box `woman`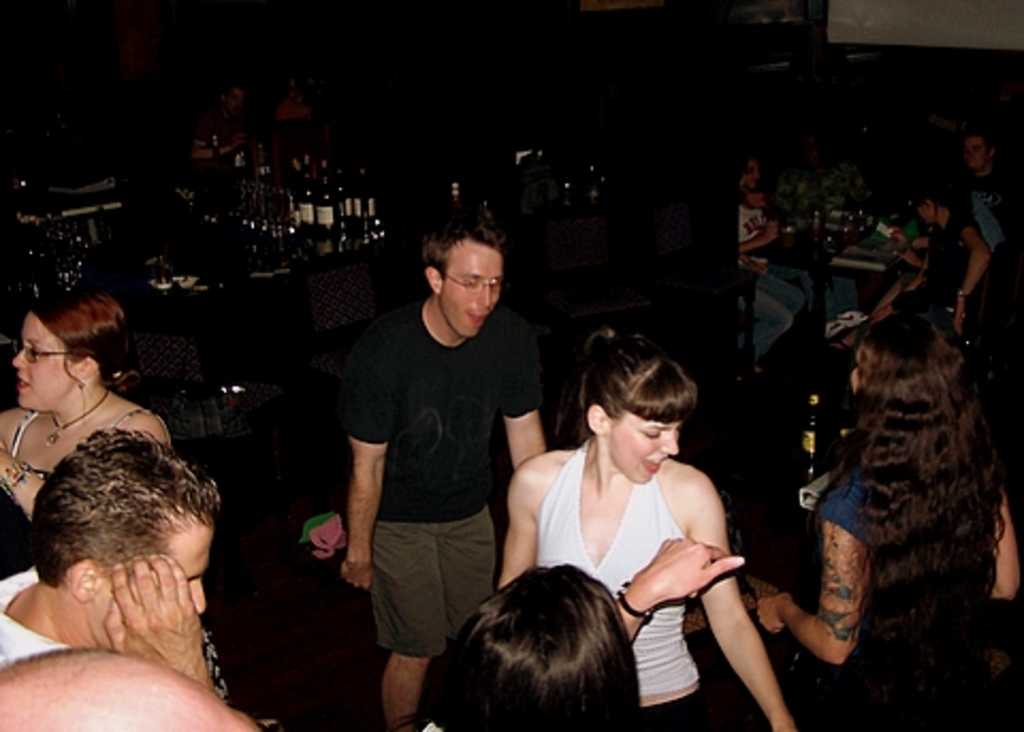
<region>412, 570, 636, 730</region>
